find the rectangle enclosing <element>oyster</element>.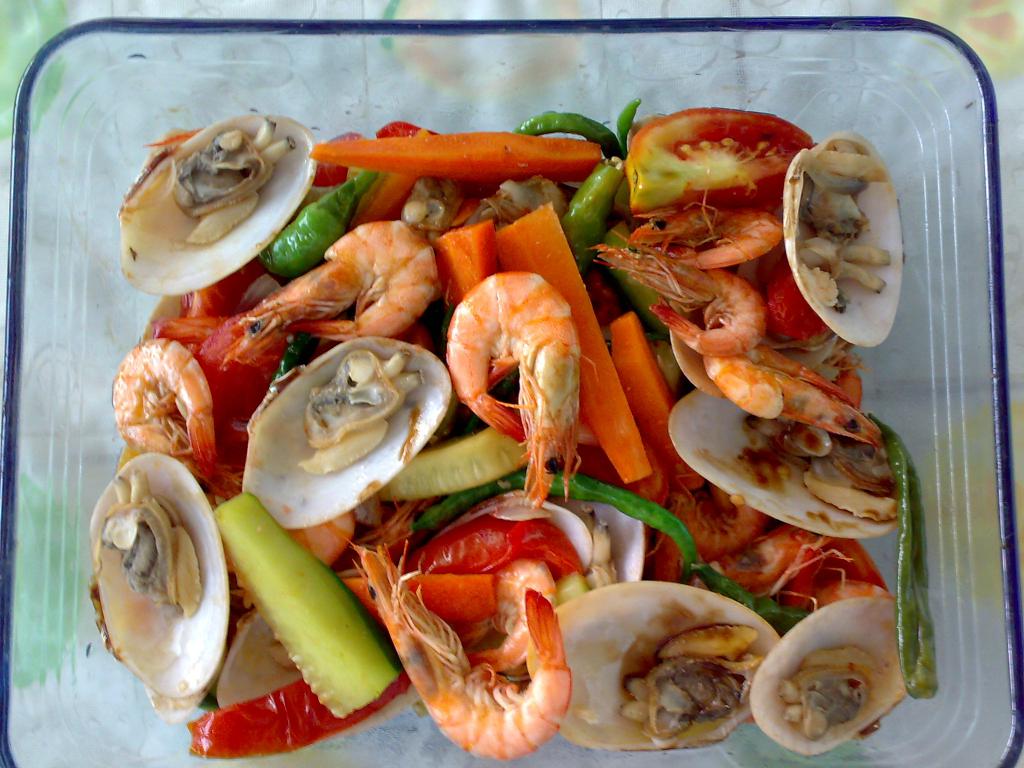
<region>95, 449, 236, 704</region>.
